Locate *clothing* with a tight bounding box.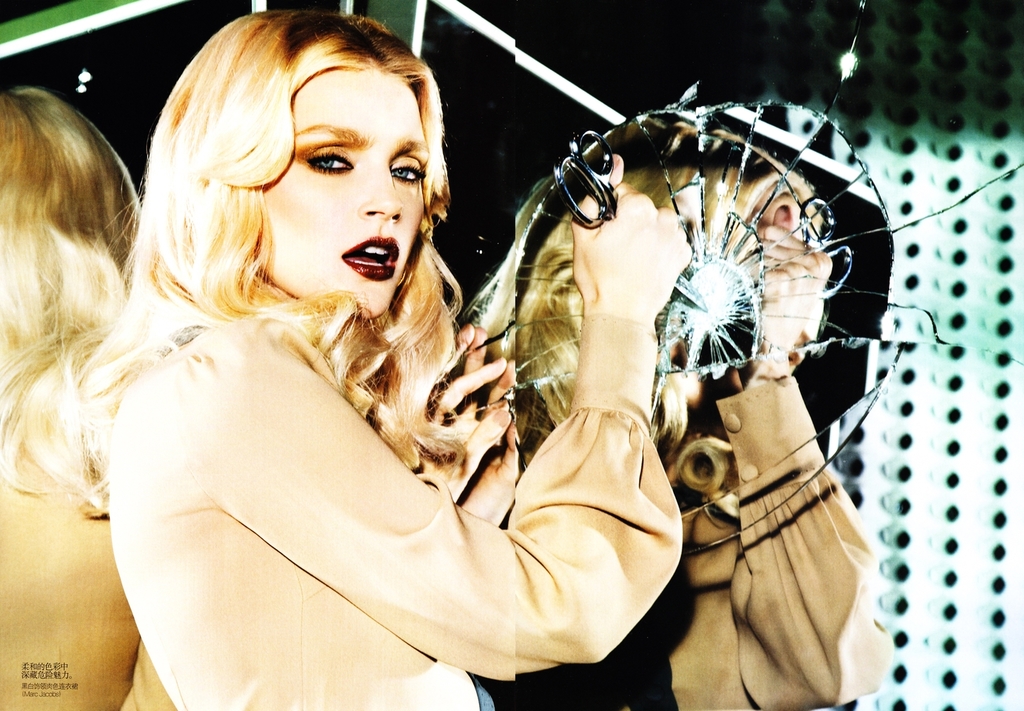
locate(97, 289, 666, 710).
